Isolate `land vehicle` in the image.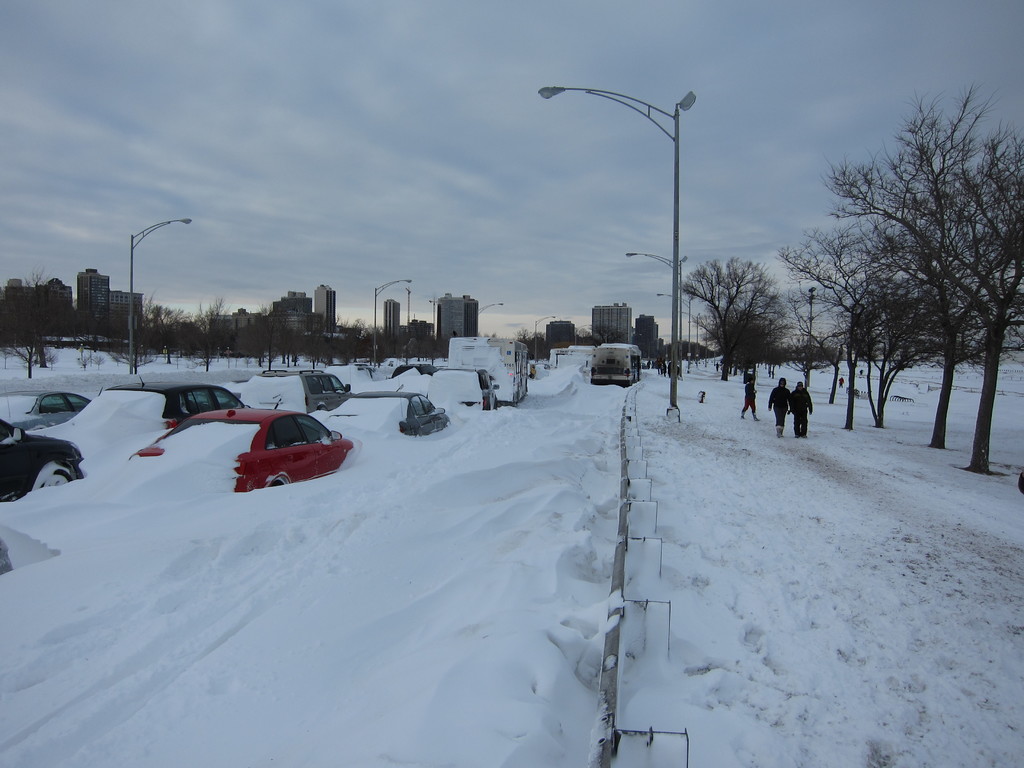
Isolated region: 591 338 640 383.
